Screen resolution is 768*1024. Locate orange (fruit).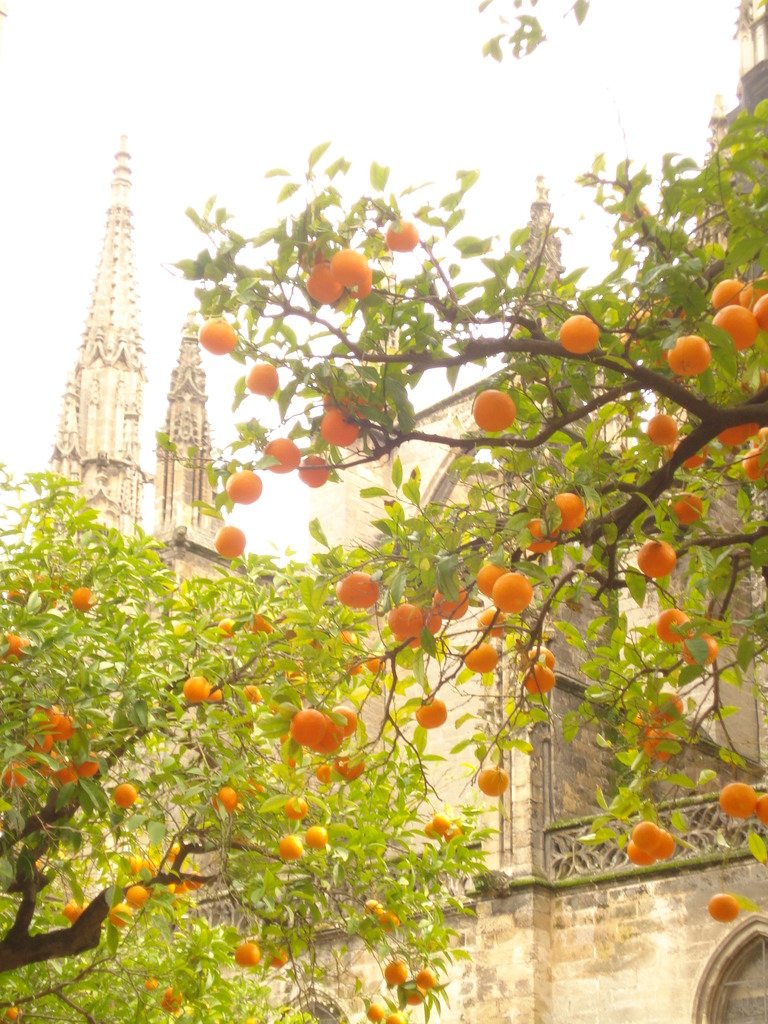
709/300/753/364.
